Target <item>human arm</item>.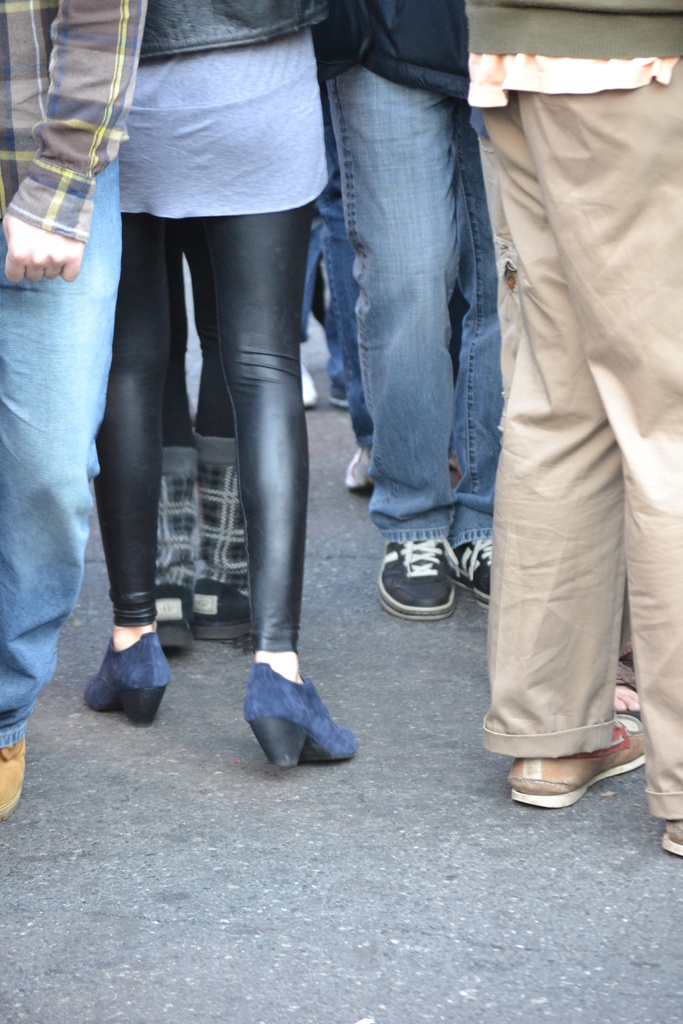
Target region: rect(0, 0, 158, 287).
